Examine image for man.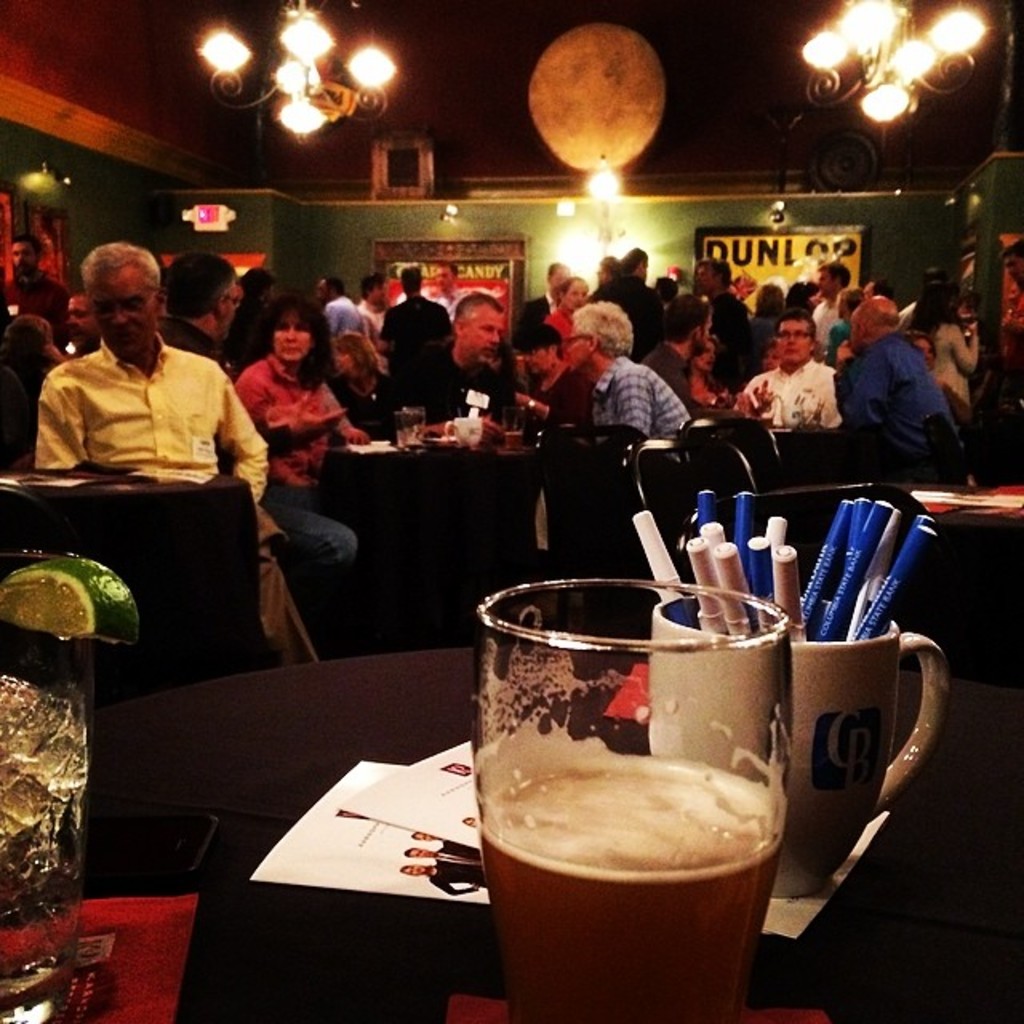
Examination result: box(162, 251, 243, 366).
